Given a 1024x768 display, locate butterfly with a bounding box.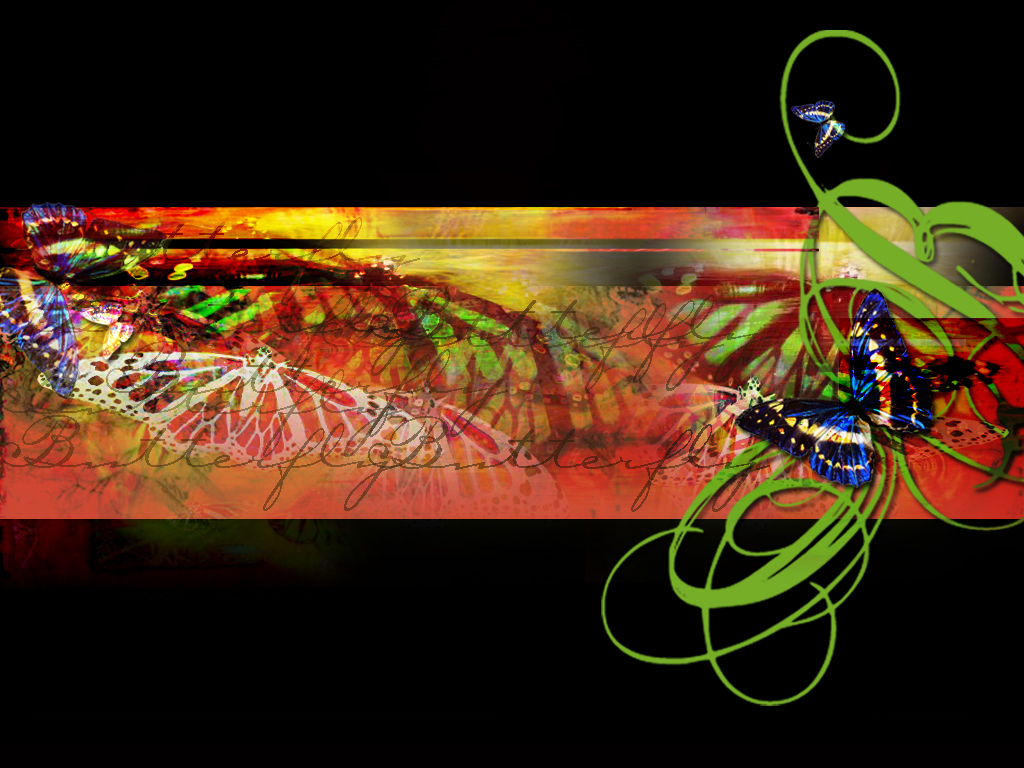
Located: (left=4, top=198, right=161, bottom=369).
